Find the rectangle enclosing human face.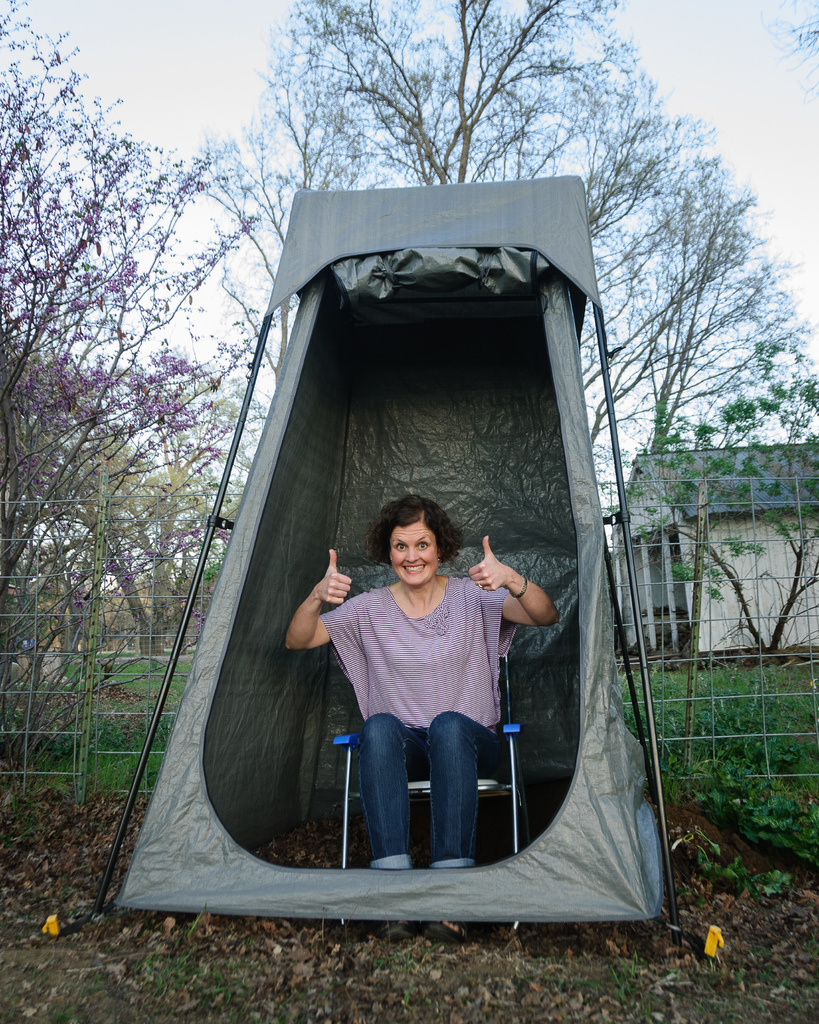
[left=392, top=525, right=441, bottom=583].
